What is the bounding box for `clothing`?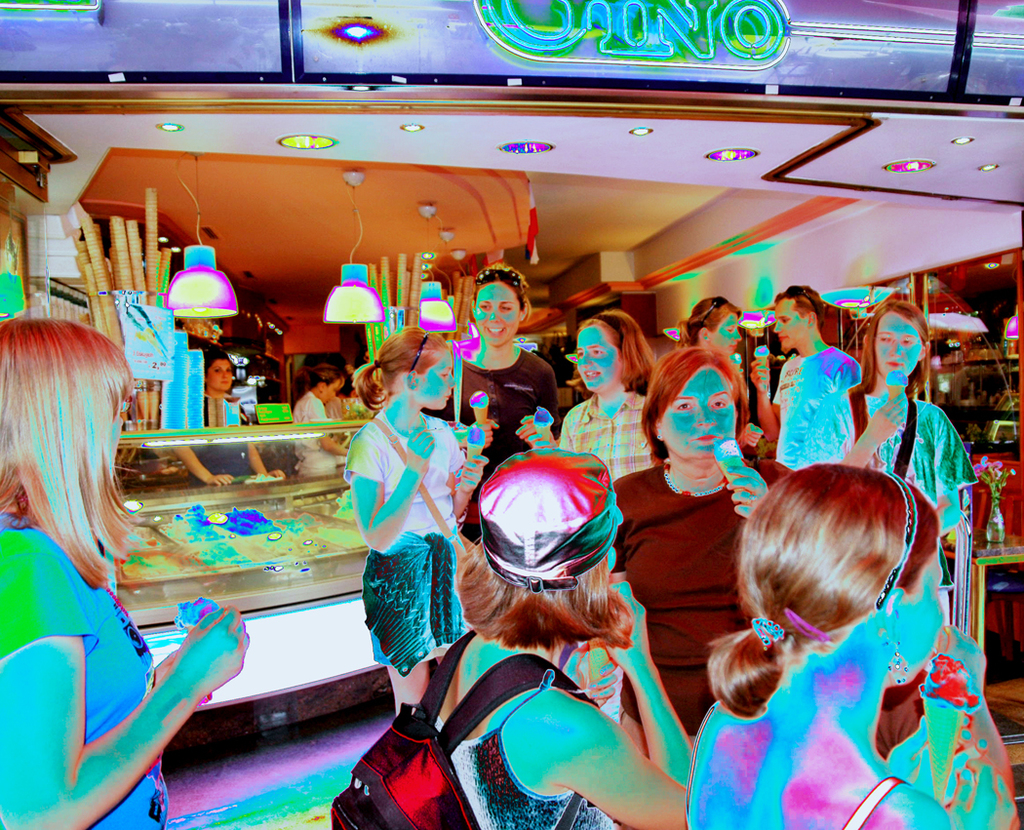
l=772, t=347, r=873, b=466.
